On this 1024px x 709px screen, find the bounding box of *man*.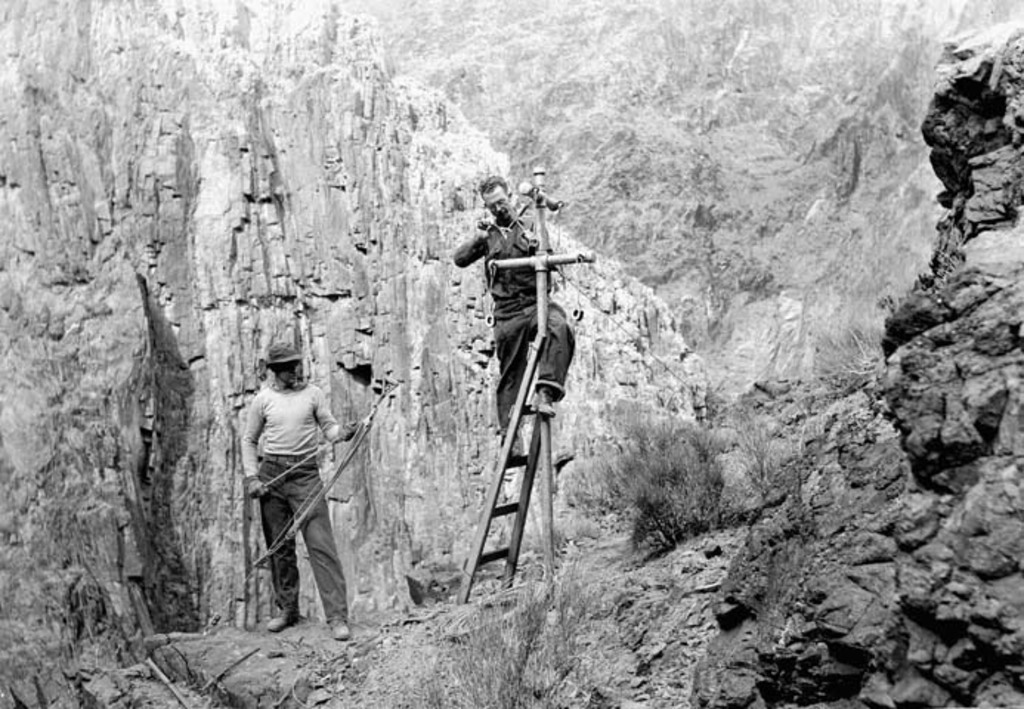
Bounding box: [left=228, top=322, right=353, bottom=640].
